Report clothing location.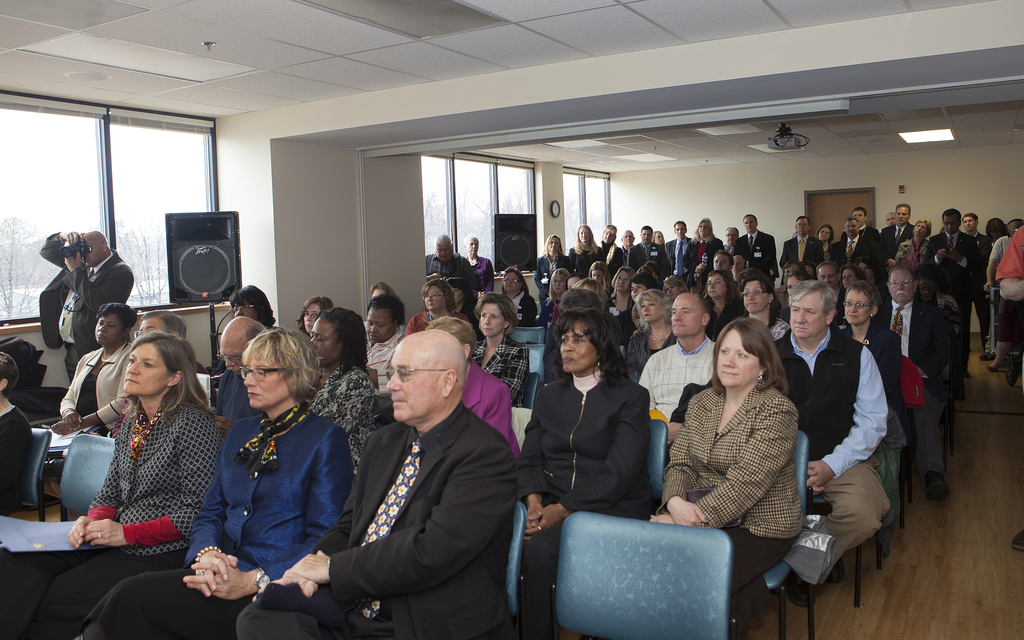
Report: [x1=608, y1=293, x2=632, y2=329].
